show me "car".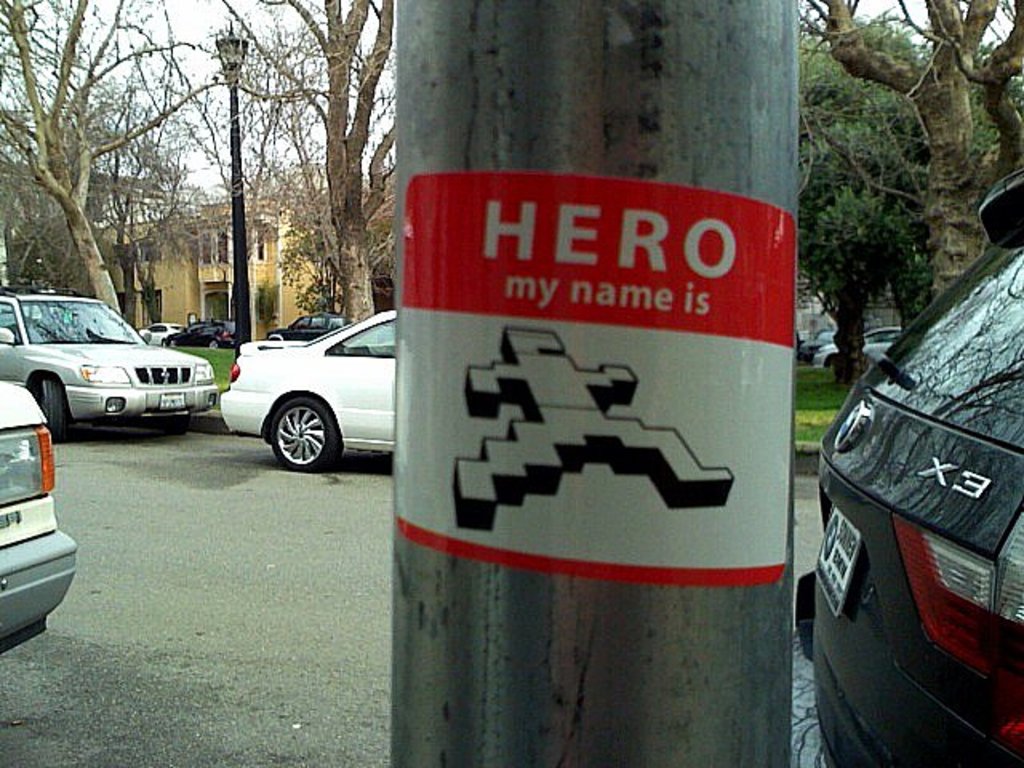
"car" is here: box(797, 331, 842, 362).
